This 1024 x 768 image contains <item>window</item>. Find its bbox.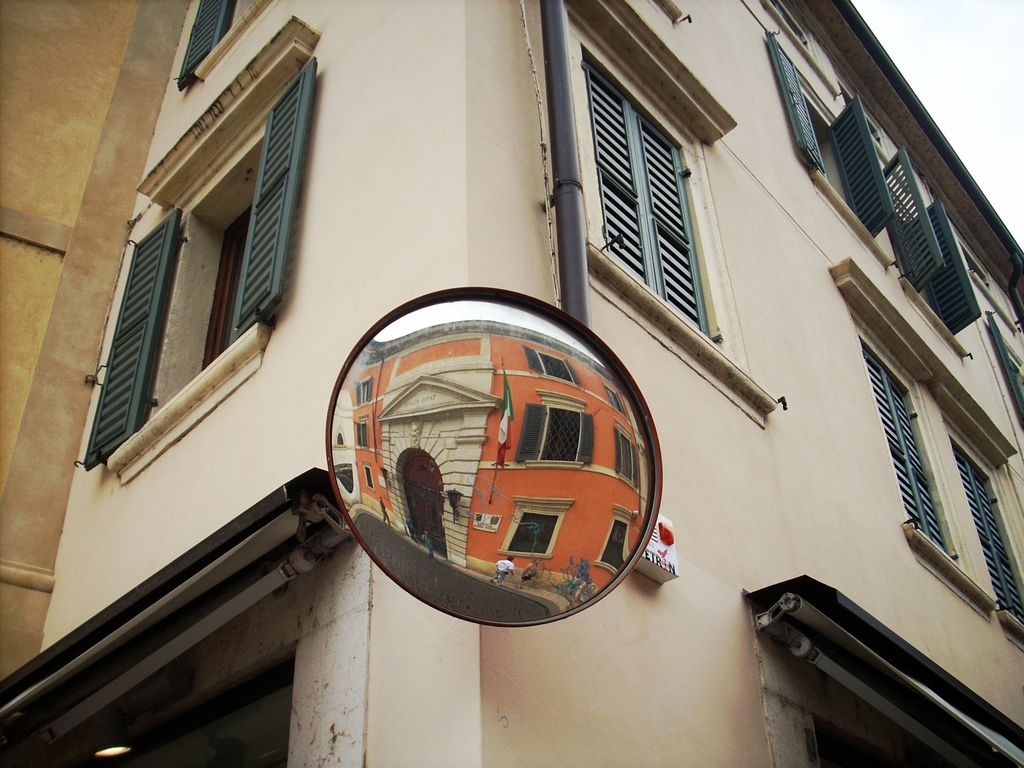
218:0:260:40.
